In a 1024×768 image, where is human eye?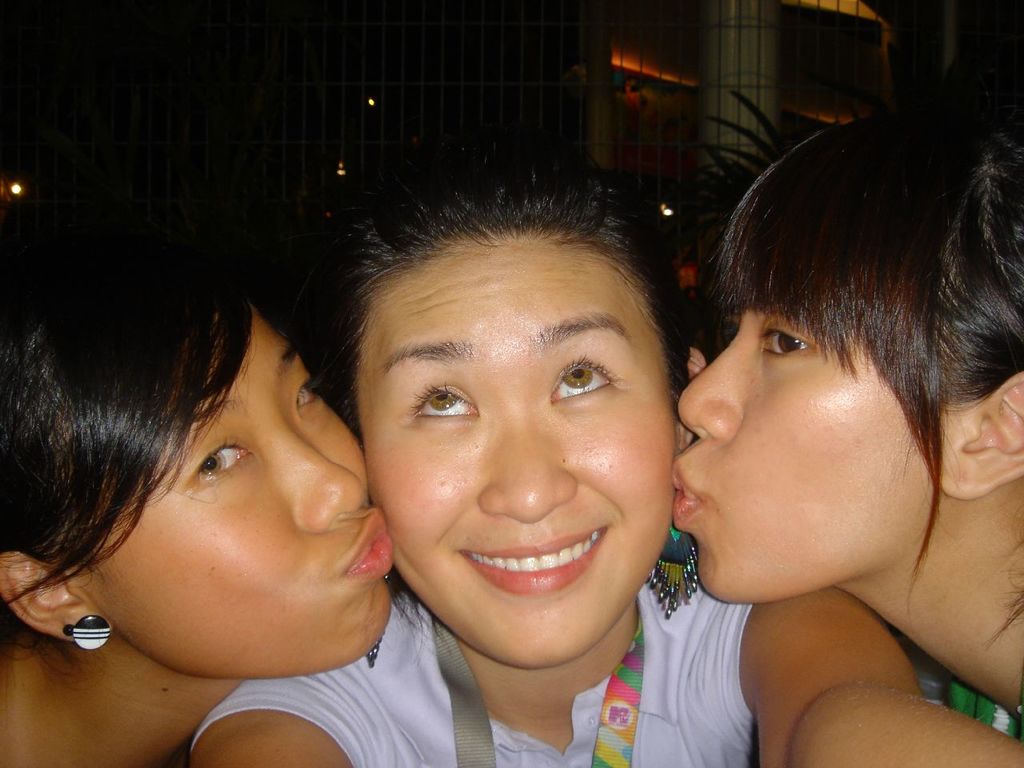
[left=297, top=376, right=318, bottom=408].
